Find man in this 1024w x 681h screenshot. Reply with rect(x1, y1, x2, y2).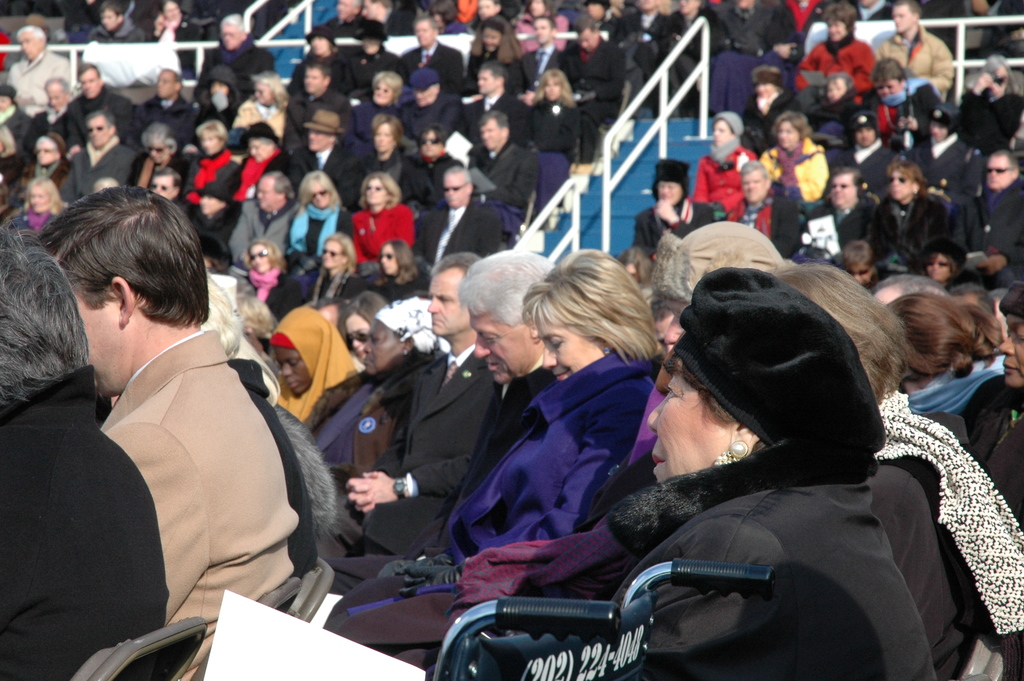
rect(280, 115, 371, 214).
